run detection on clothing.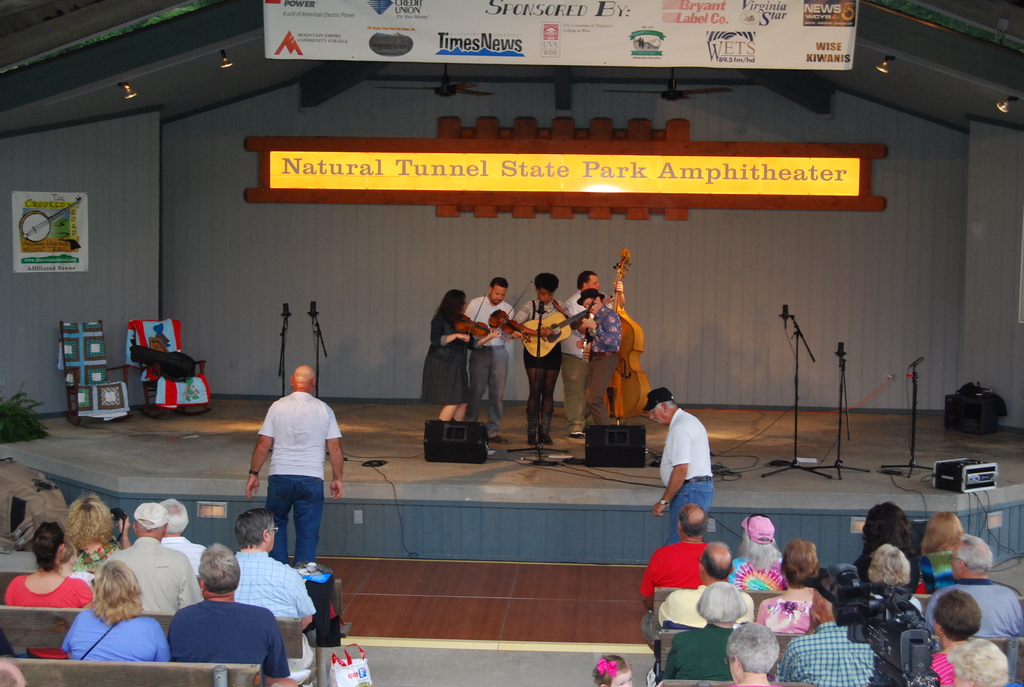
Result: {"x1": 771, "y1": 630, "x2": 870, "y2": 686}.
